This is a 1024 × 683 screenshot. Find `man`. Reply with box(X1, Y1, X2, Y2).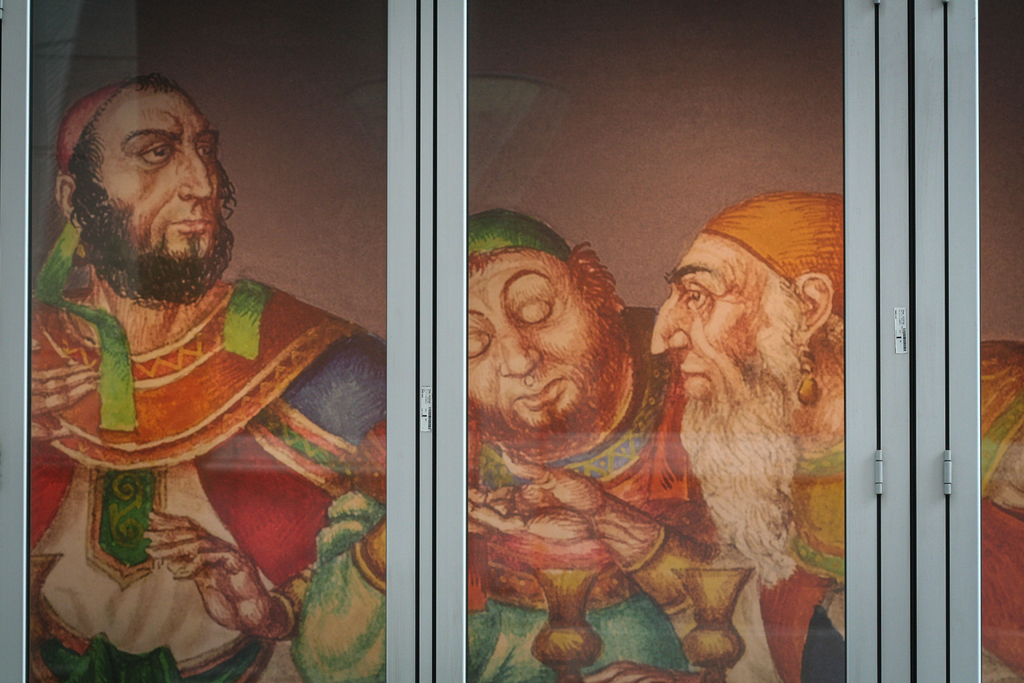
box(461, 173, 1023, 682).
